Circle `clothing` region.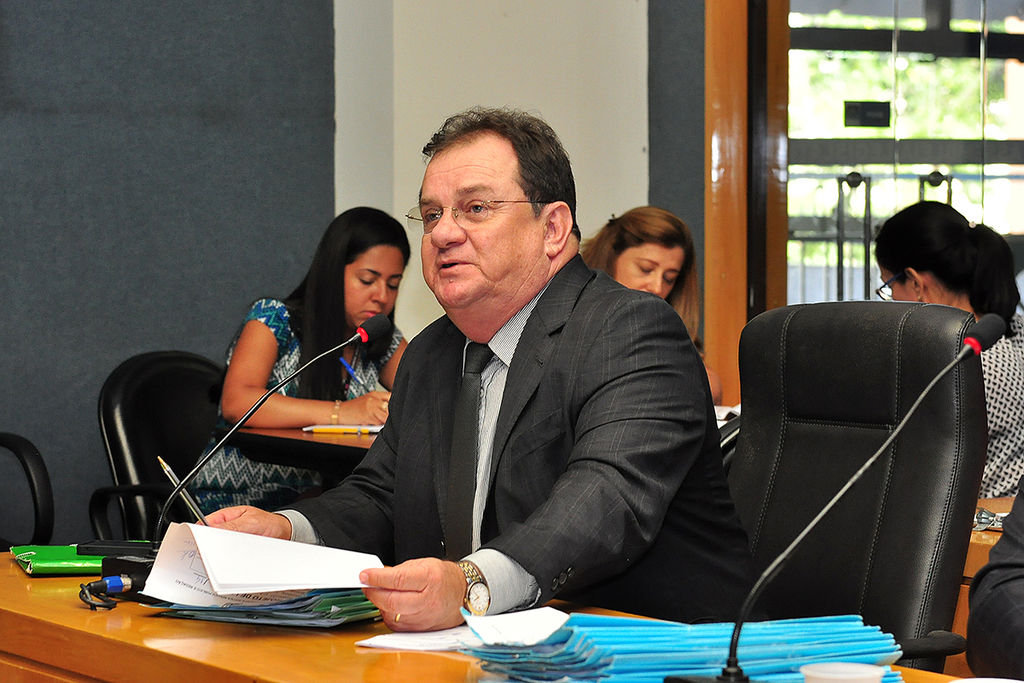
Region: box(973, 293, 1023, 680).
